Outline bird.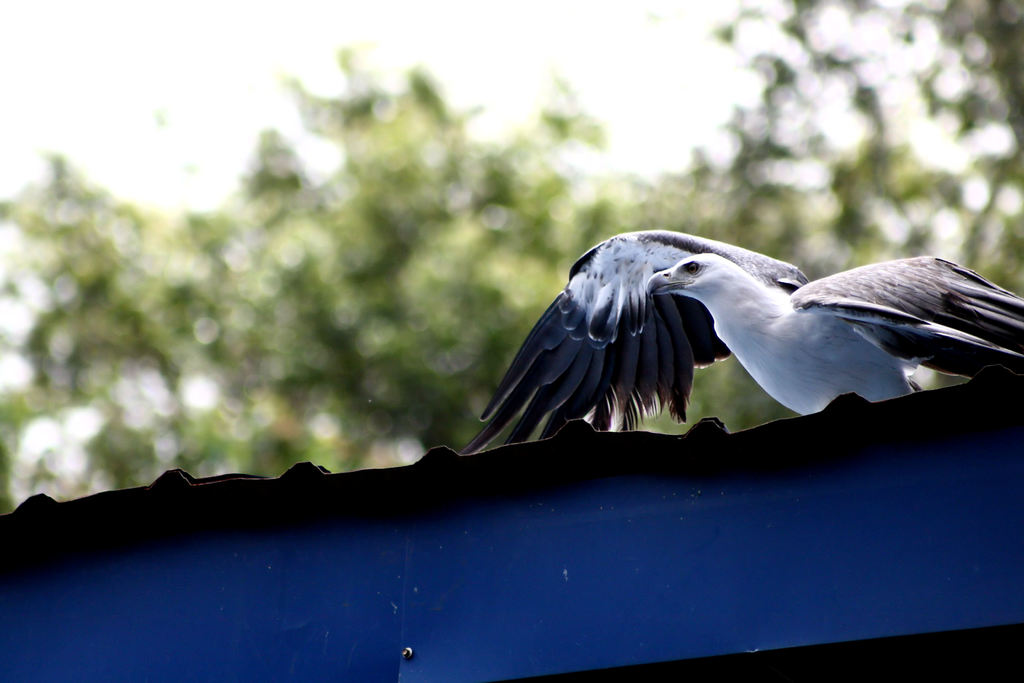
Outline: <bbox>512, 243, 980, 435</bbox>.
